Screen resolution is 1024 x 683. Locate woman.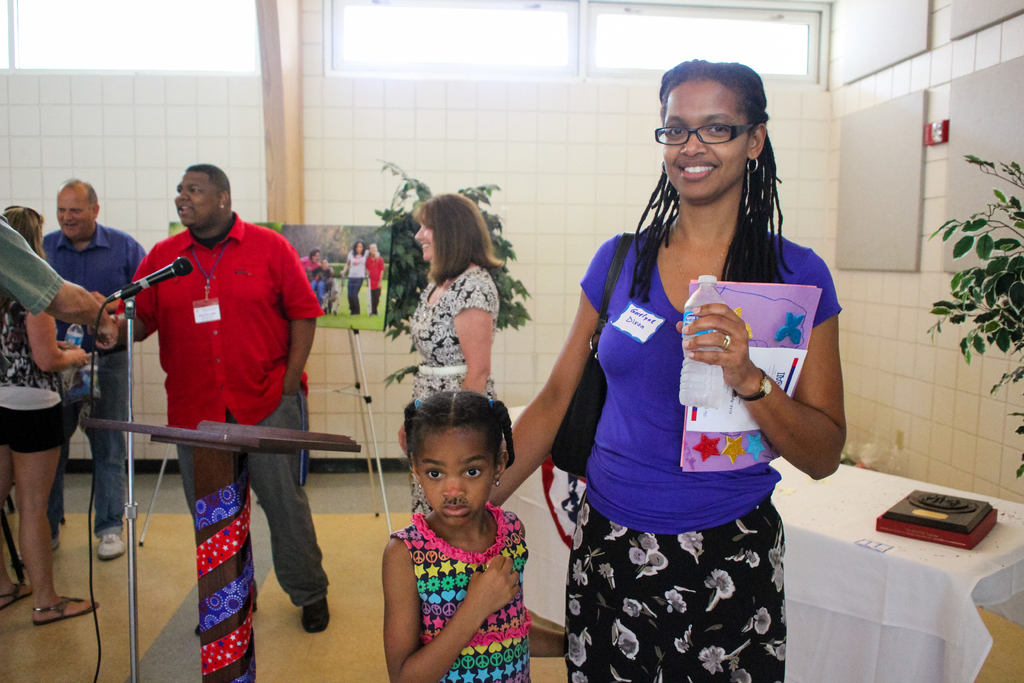
locate(368, 250, 380, 313).
